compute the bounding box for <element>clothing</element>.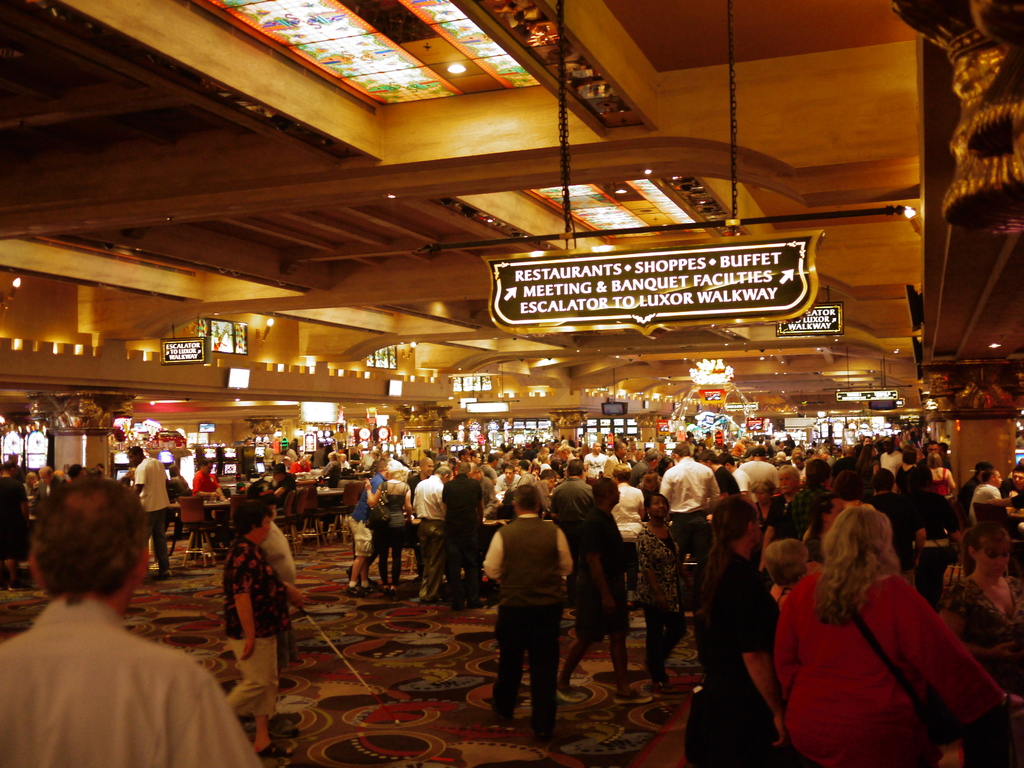
Rect(636, 519, 685, 664).
